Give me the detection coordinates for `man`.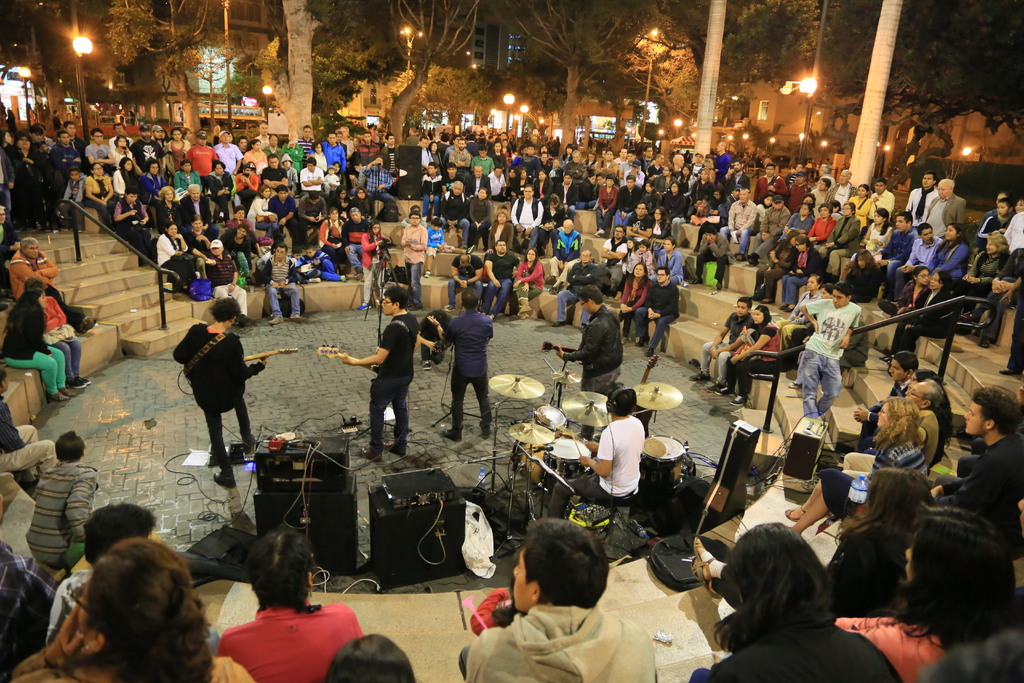
{"left": 547, "top": 217, "right": 582, "bottom": 296}.
